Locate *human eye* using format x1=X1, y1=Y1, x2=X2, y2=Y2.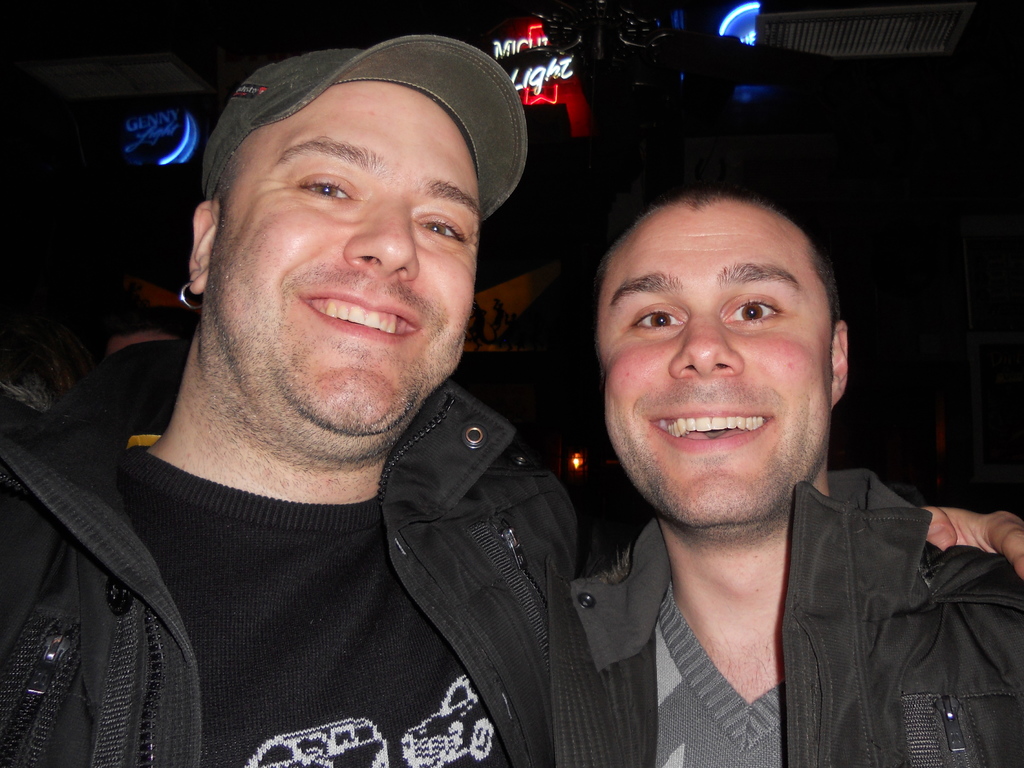
x1=726, y1=289, x2=781, y2=331.
